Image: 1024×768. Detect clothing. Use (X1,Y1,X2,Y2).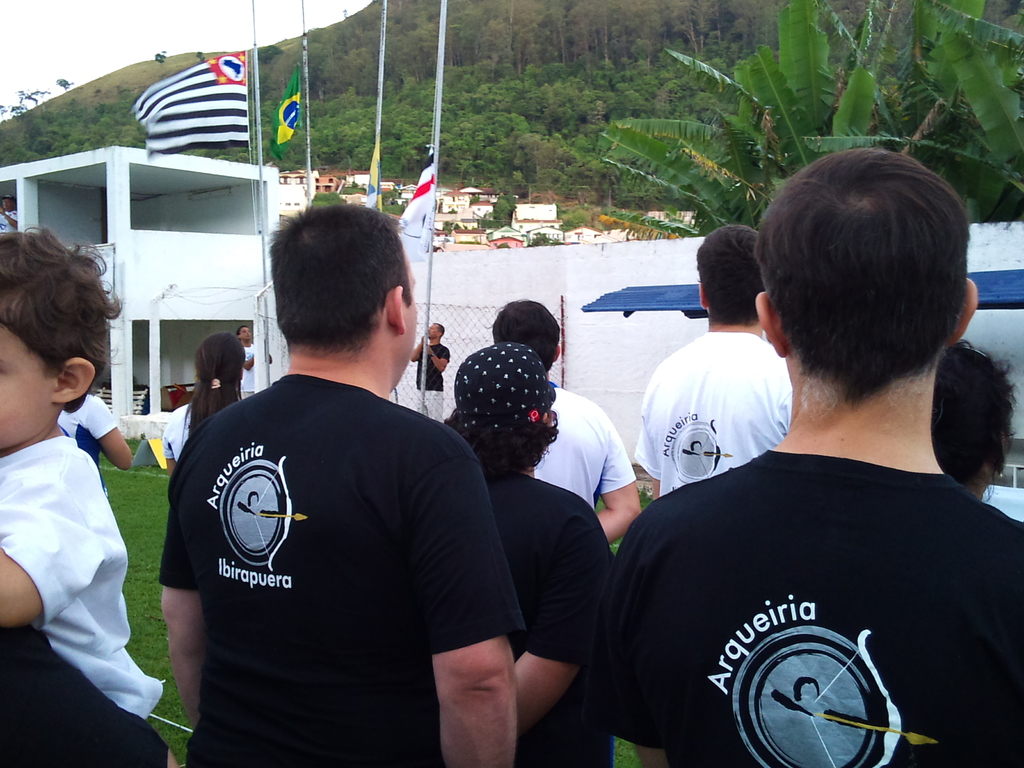
(534,380,636,511).
